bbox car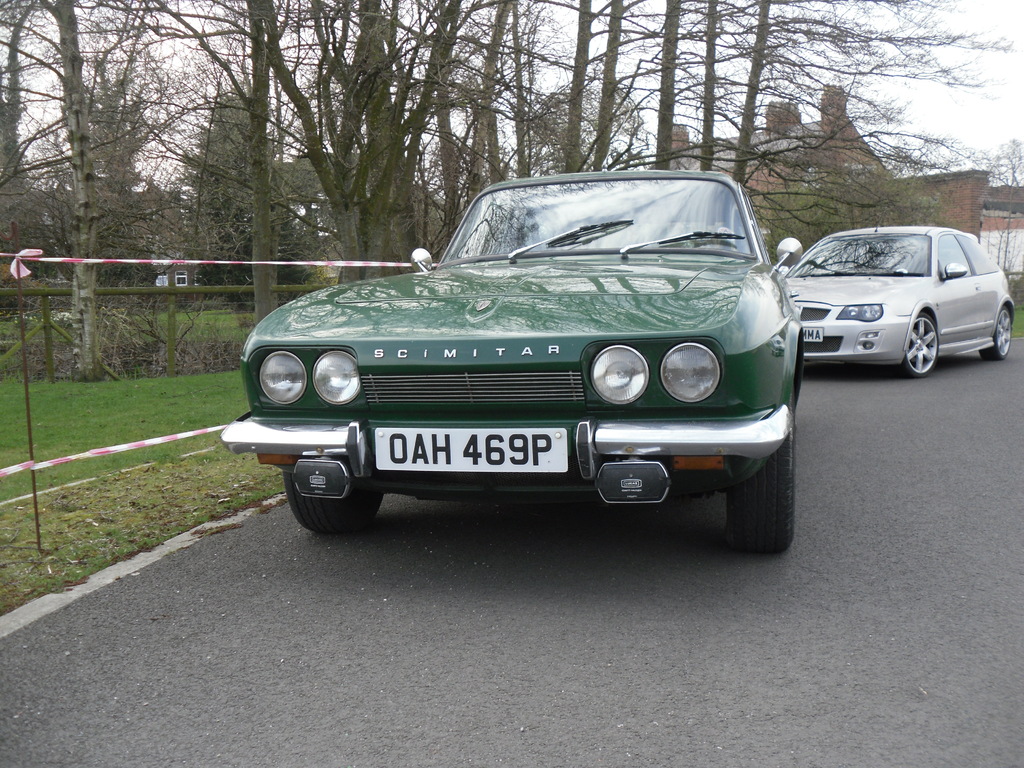
box=[220, 168, 802, 553]
